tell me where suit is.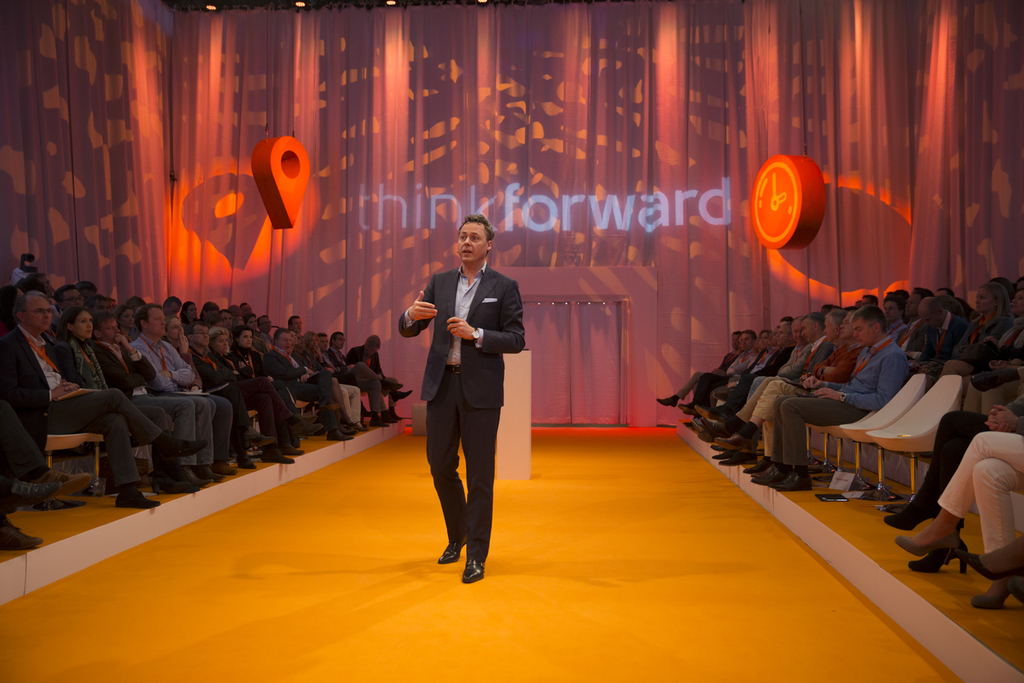
suit is at select_region(735, 339, 830, 452).
